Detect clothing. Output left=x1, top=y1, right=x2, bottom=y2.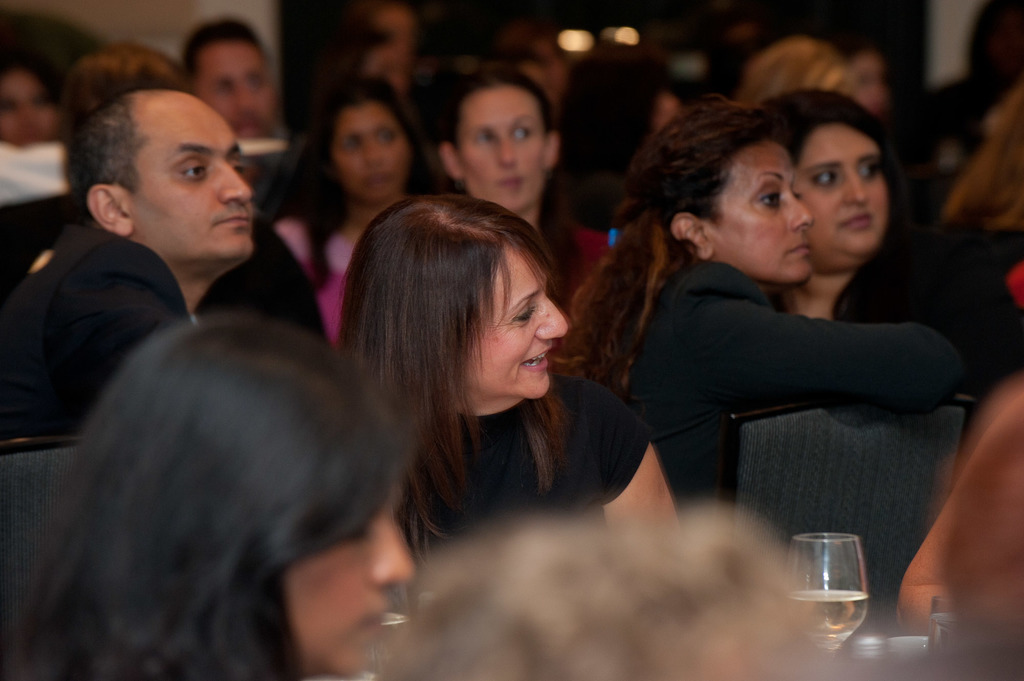
left=0, top=232, right=195, bottom=461.
